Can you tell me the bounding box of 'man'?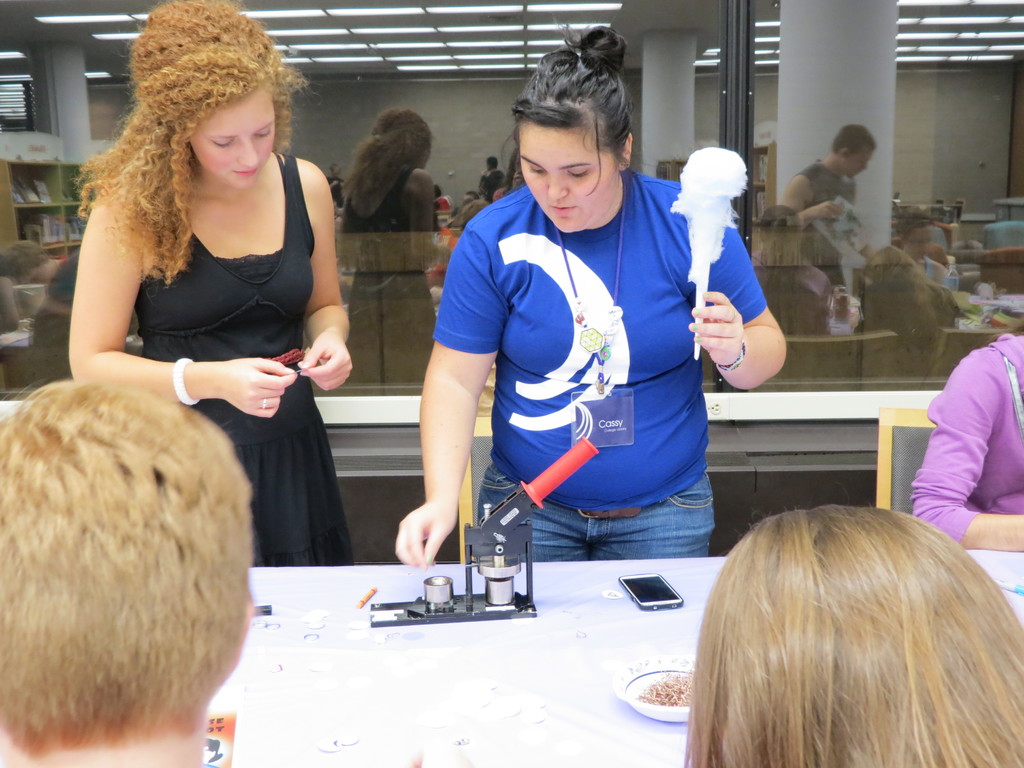
Rect(790, 116, 897, 298).
